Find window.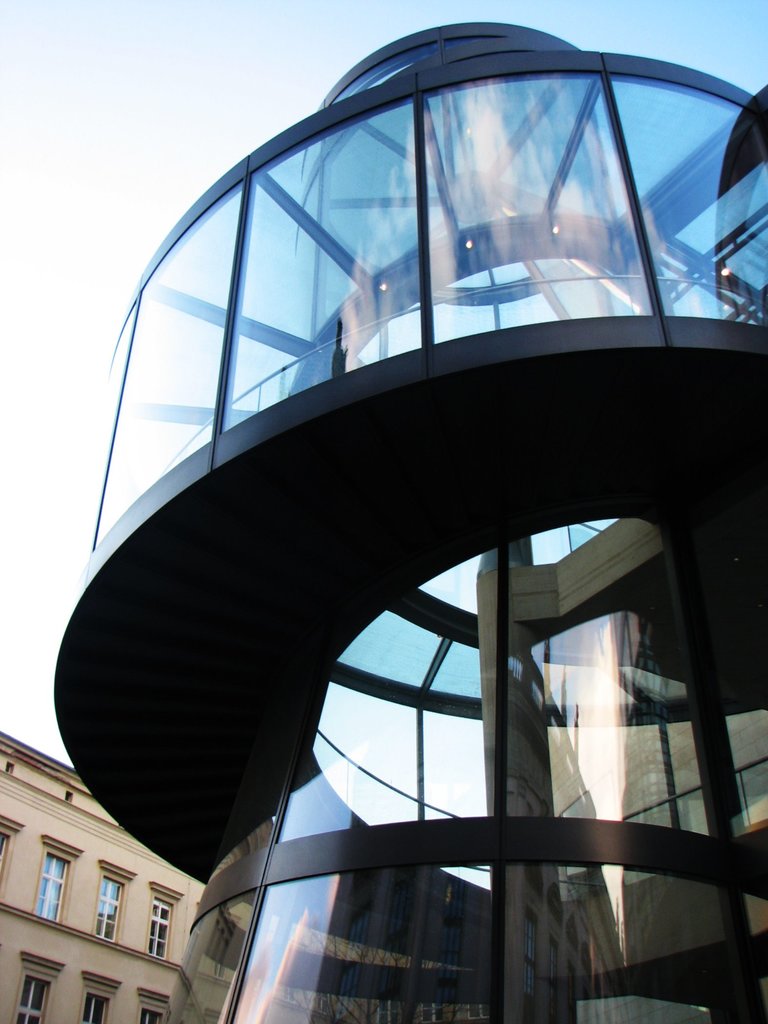
{"left": 149, "top": 882, "right": 172, "bottom": 963}.
